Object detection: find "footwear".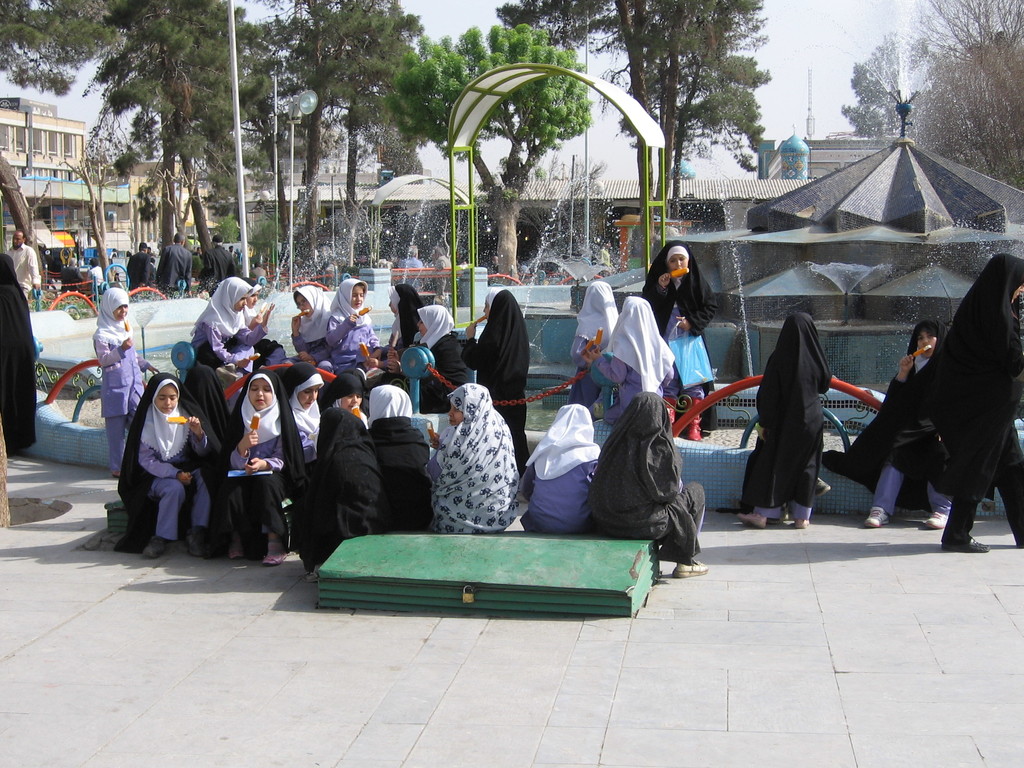
left=266, top=540, right=287, bottom=566.
